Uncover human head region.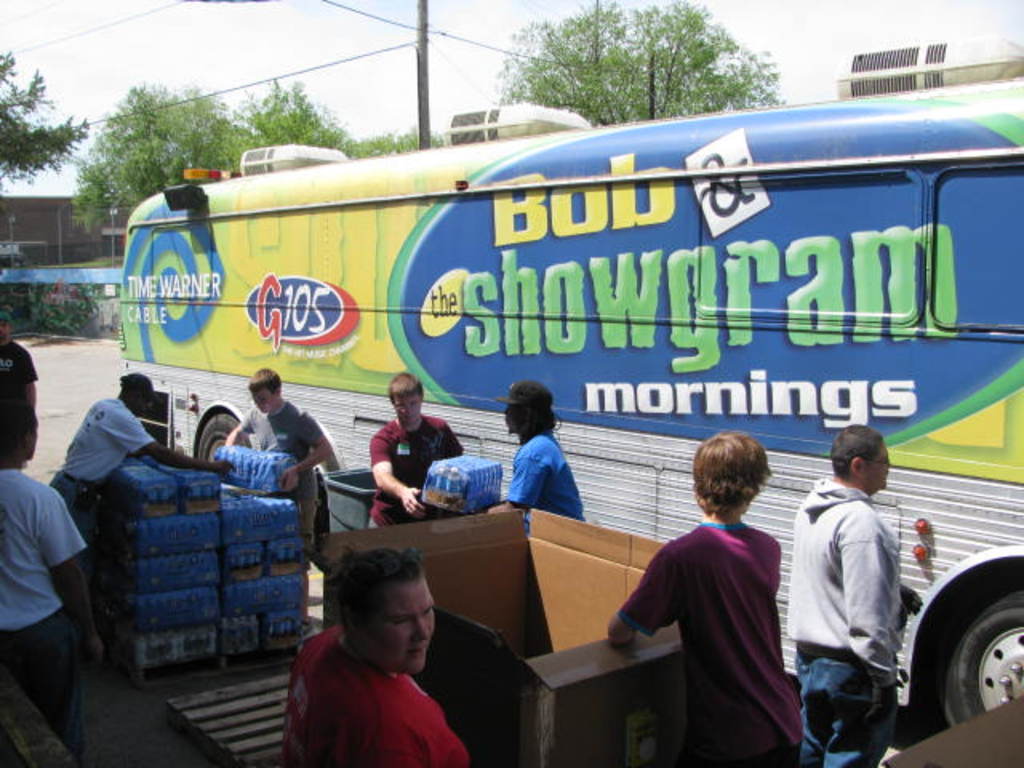
Uncovered: [830,424,894,493].
